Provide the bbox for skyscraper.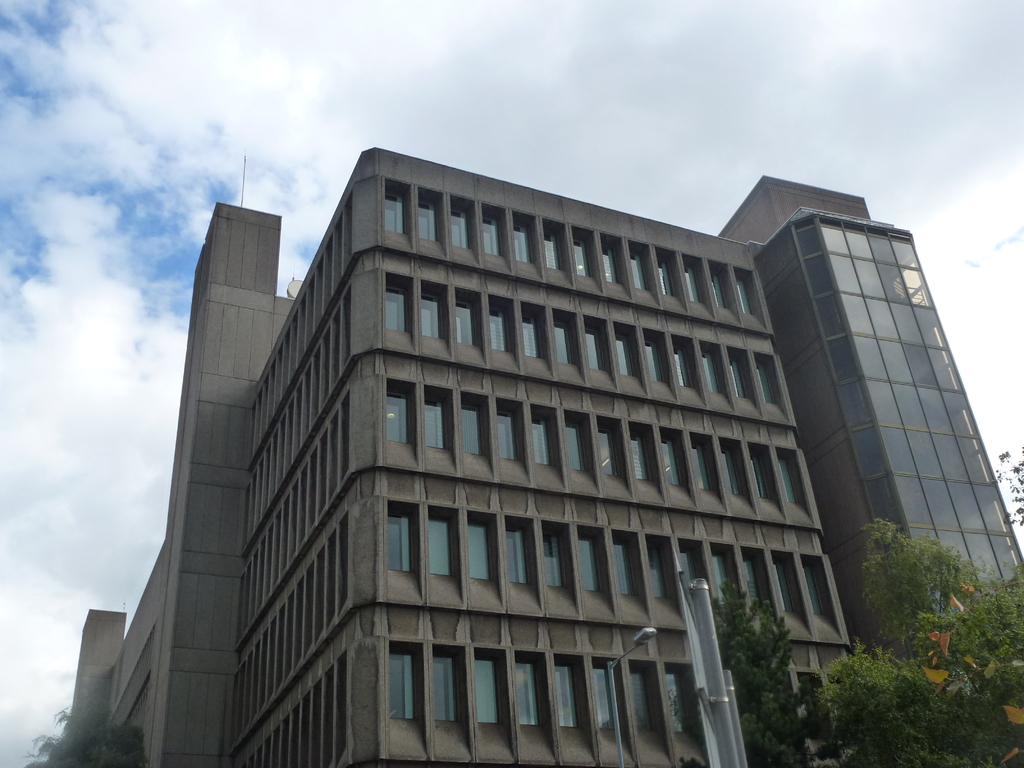
56, 125, 1023, 767.
